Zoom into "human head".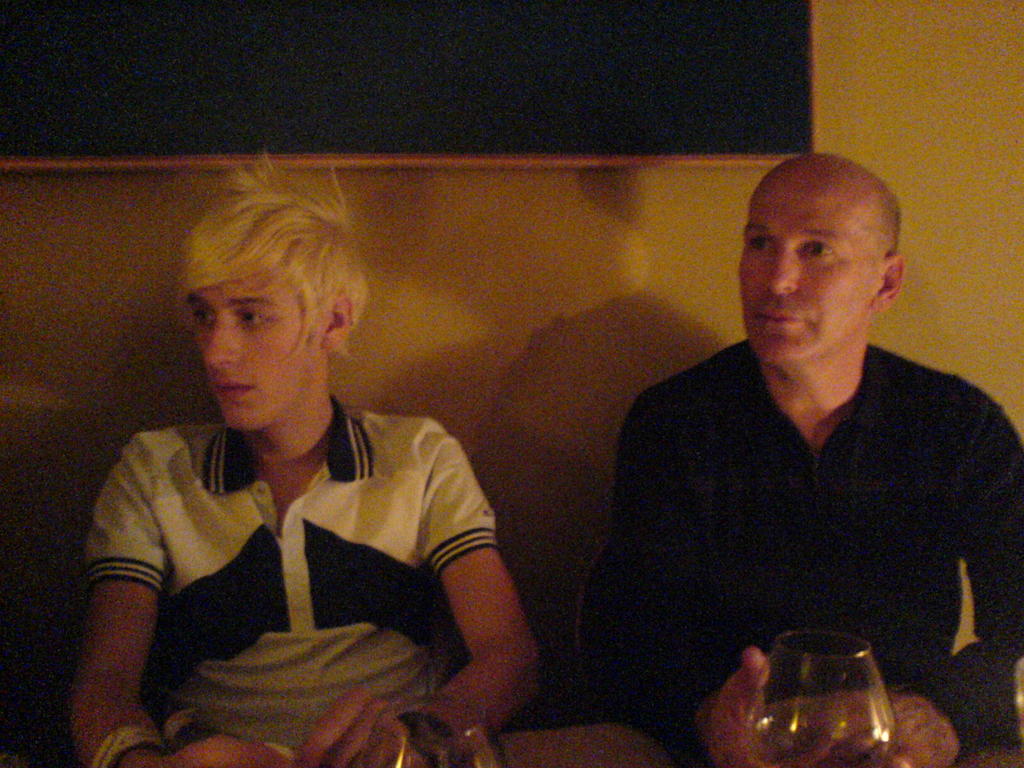
Zoom target: (735,142,902,336).
